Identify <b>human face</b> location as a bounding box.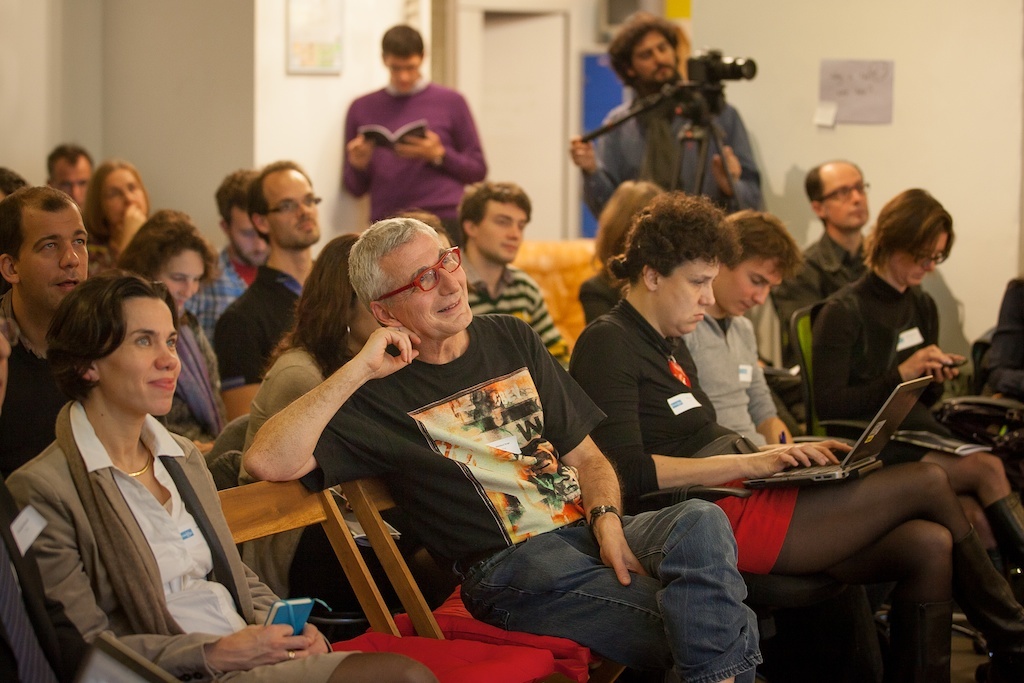
631 32 678 83.
